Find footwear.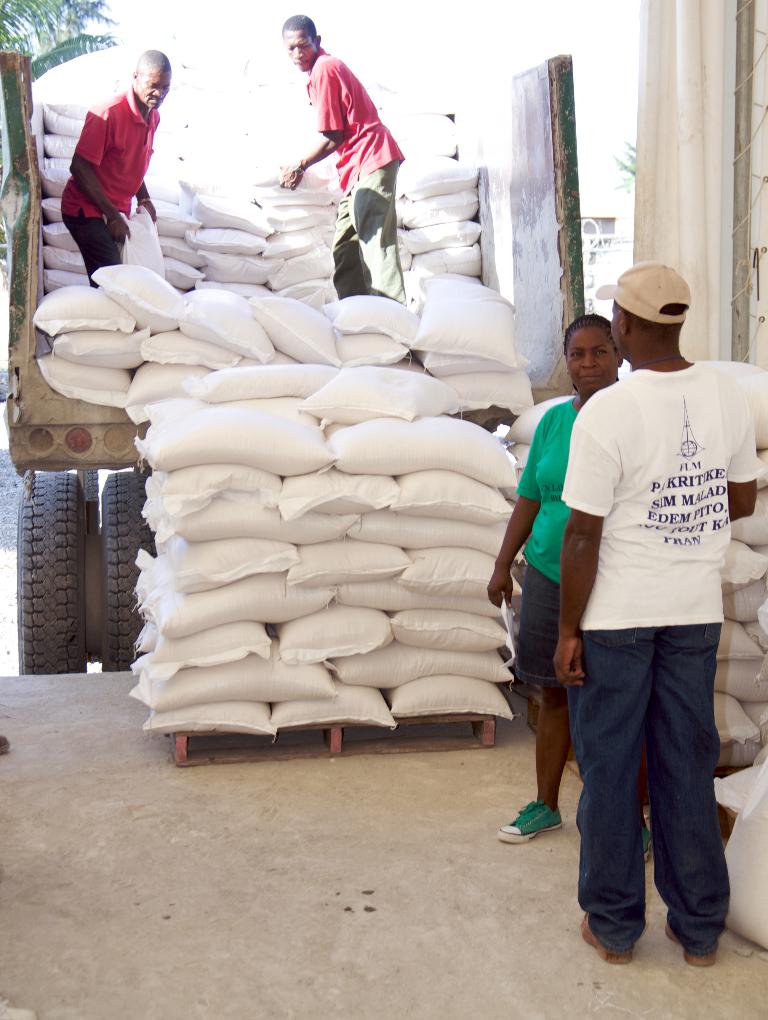
bbox=[500, 799, 561, 847].
